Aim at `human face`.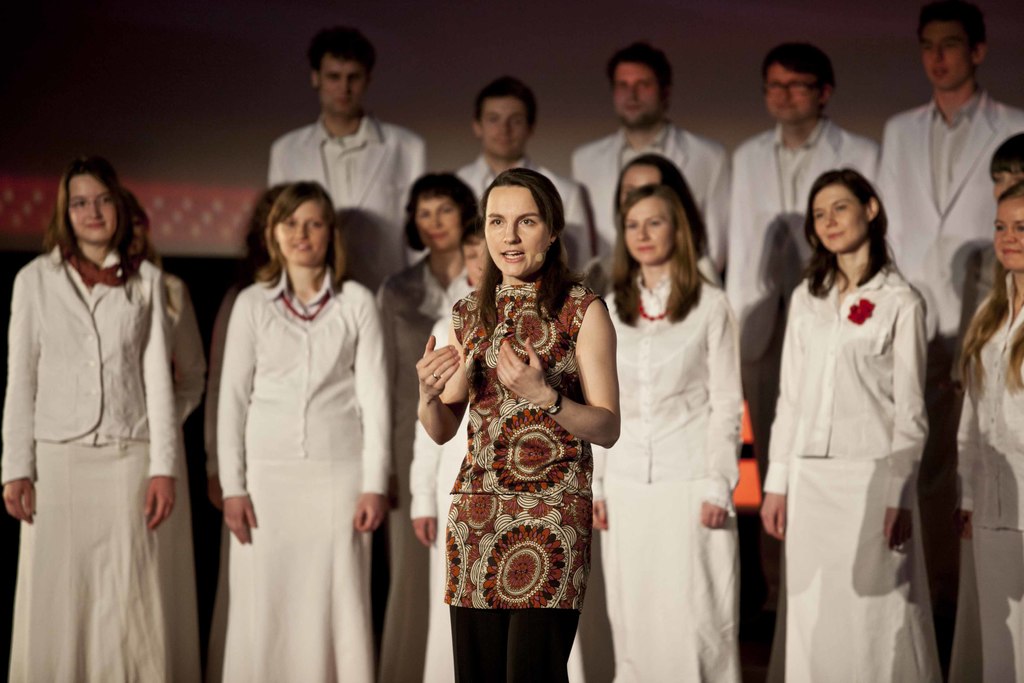
Aimed at locate(619, 163, 657, 204).
